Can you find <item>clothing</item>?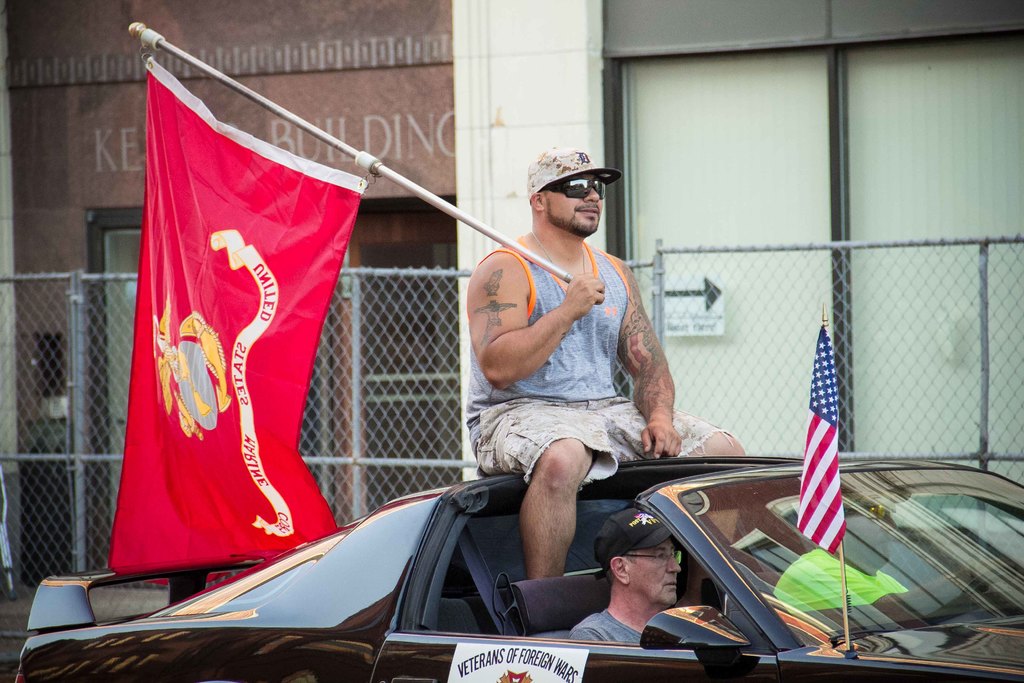
Yes, bounding box: 464,240,733,490.
